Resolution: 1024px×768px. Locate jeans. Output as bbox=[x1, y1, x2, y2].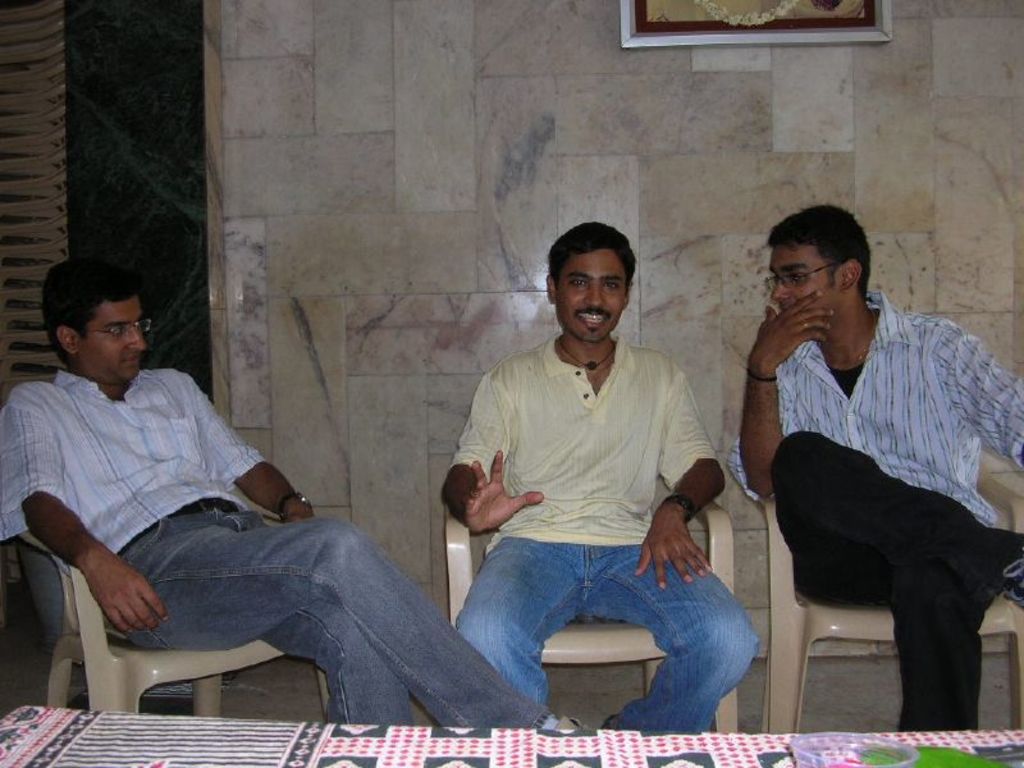
bbox=[111, 507, 552, 724].
